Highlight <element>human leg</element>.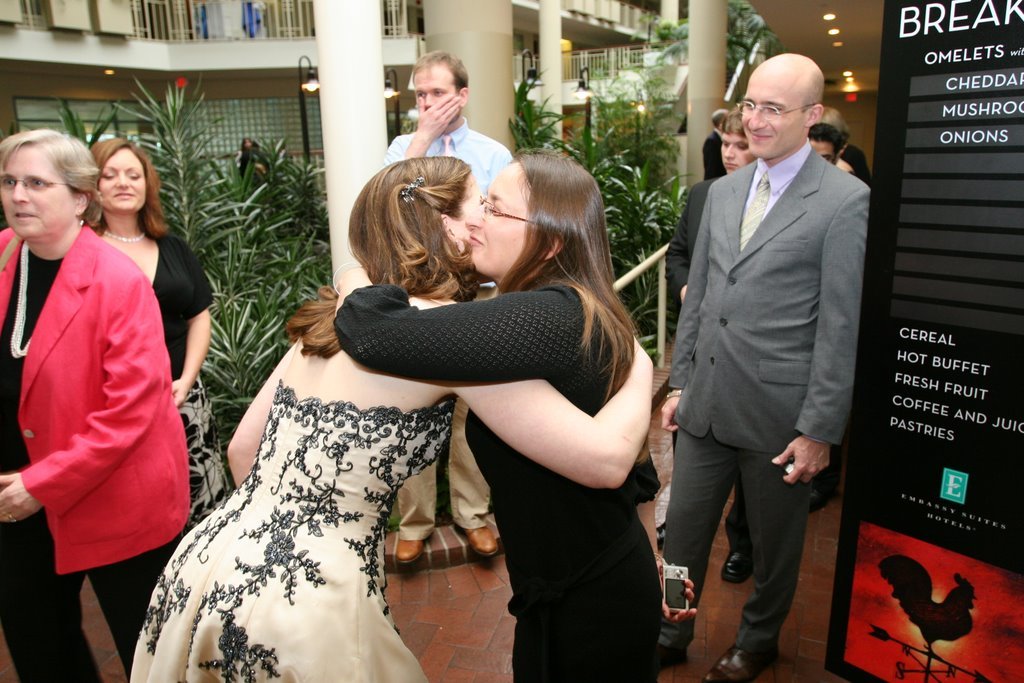
Highlighted region: [left=79, top=528, right=185, bottom=678].
